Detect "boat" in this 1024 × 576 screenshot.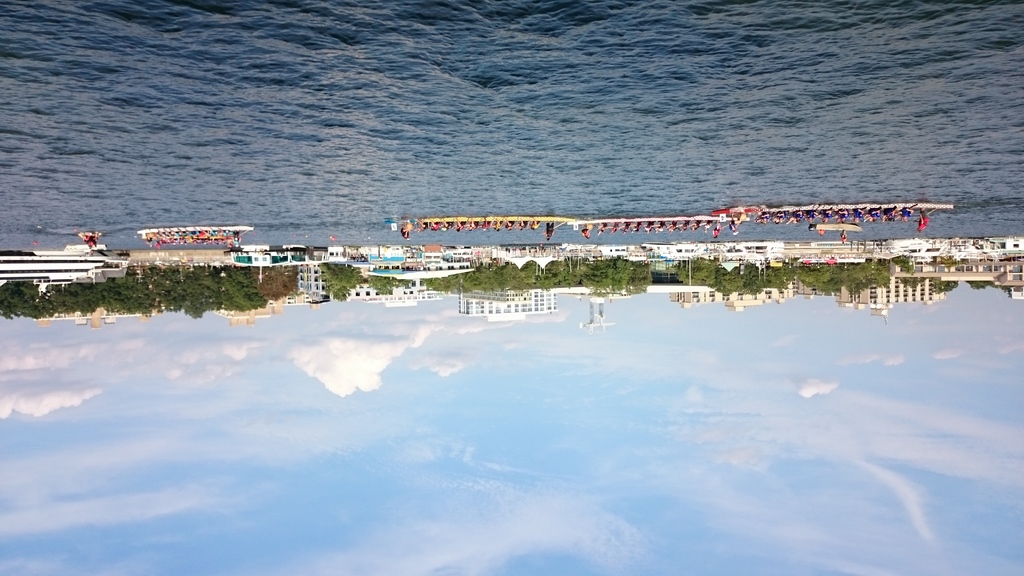
Detection: 578:218:731:232.
